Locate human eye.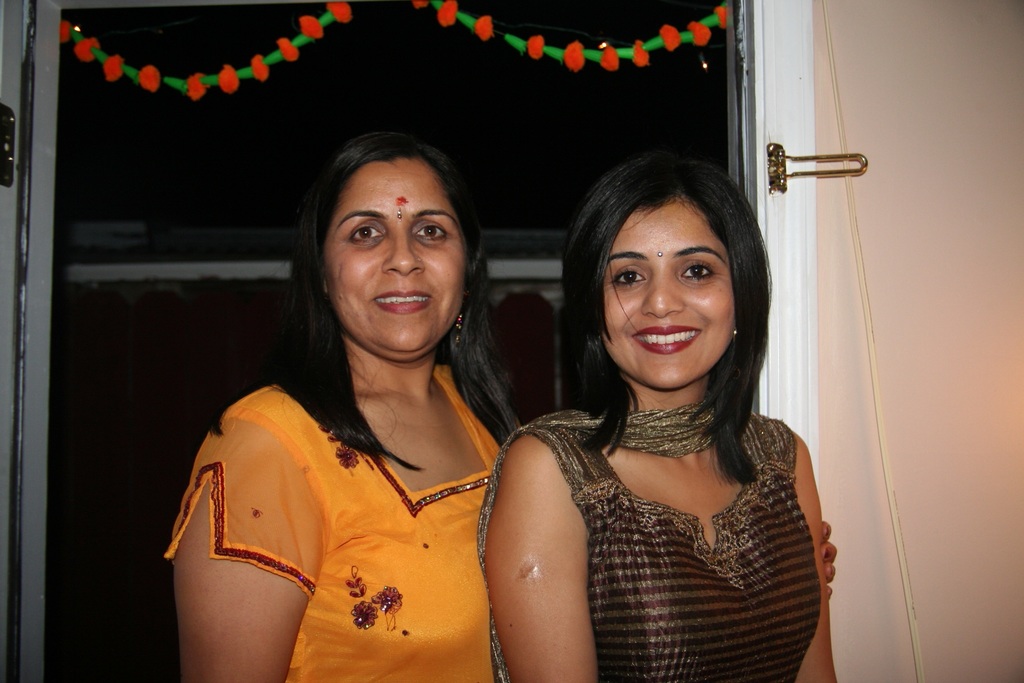
Bounding box: l=409, t=217, r=456, b=243.
